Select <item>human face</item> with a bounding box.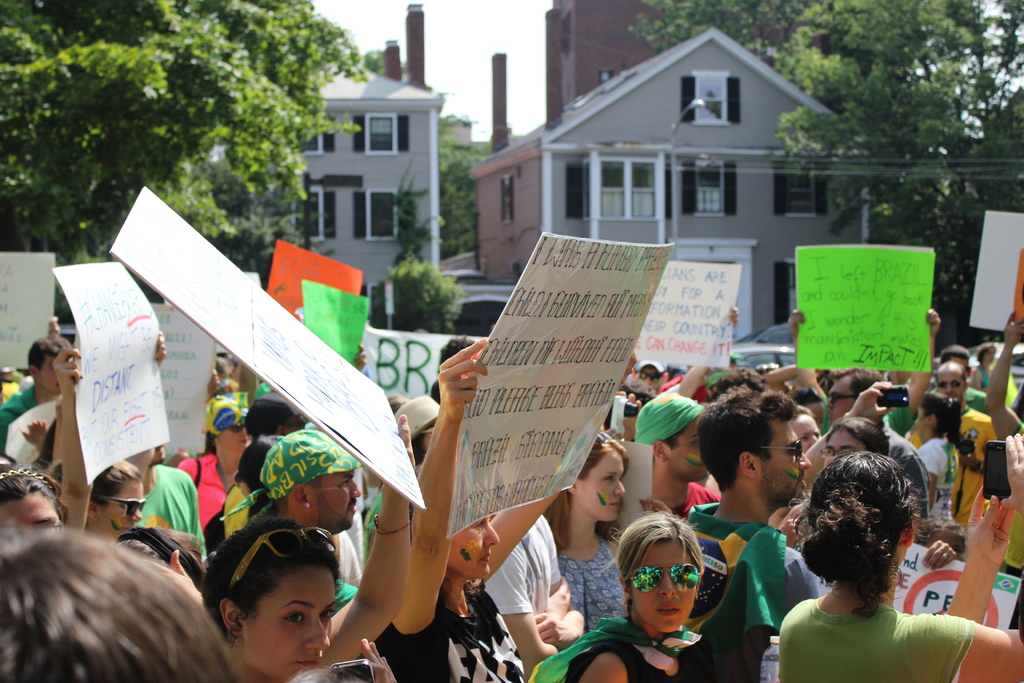
crop(0, 491, 60, 527).
